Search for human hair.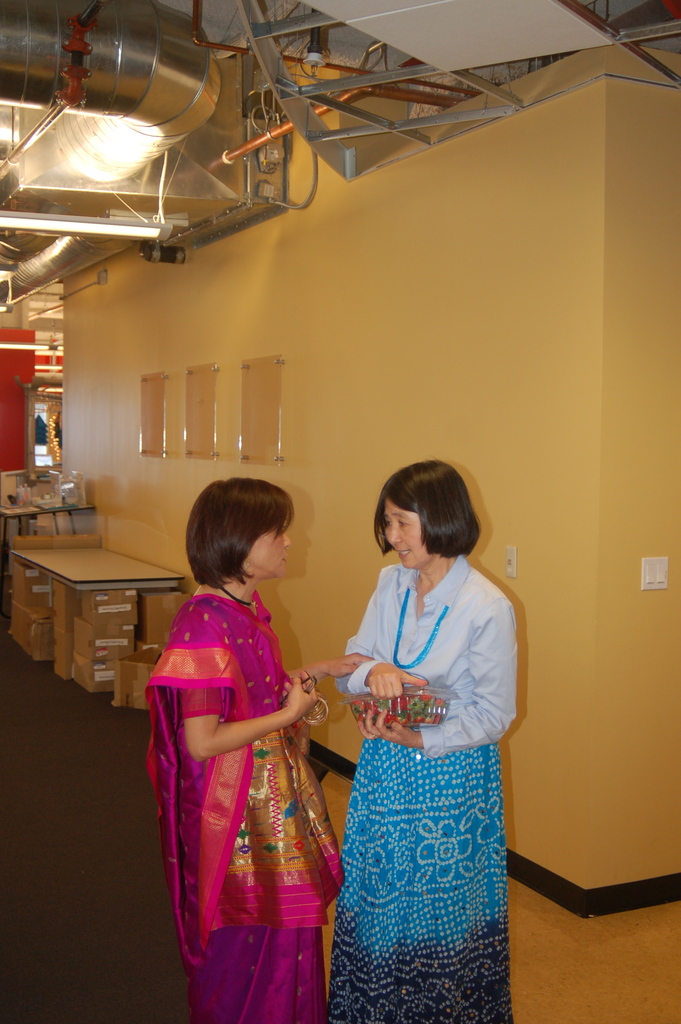
Found at Rect(174, 471, 298, 604).
